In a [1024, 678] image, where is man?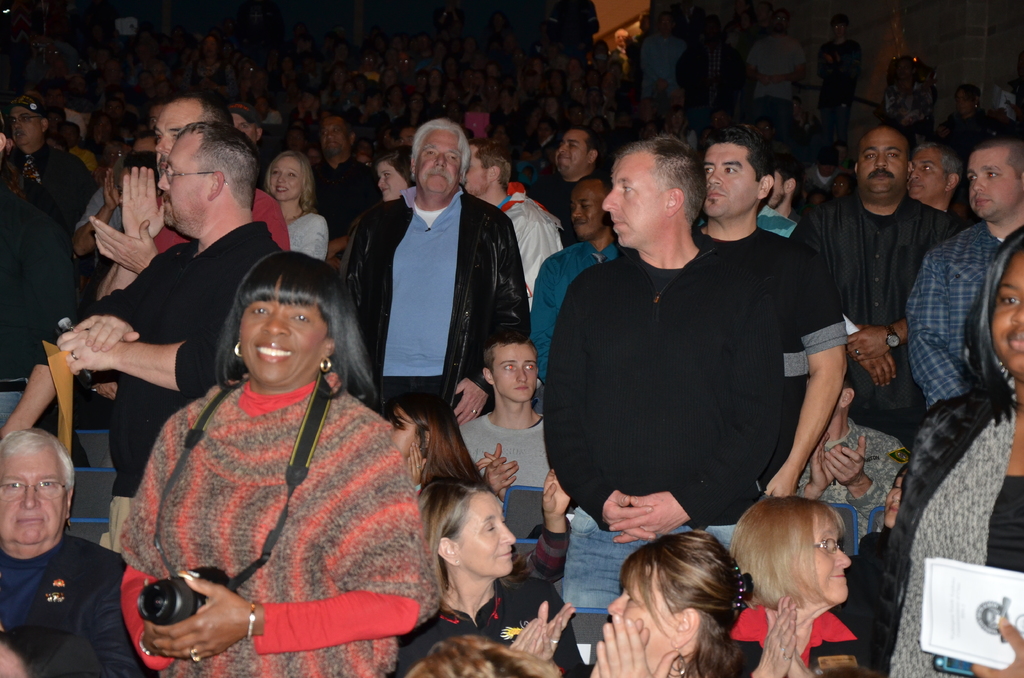
box=[545, 172, 628, 346].
